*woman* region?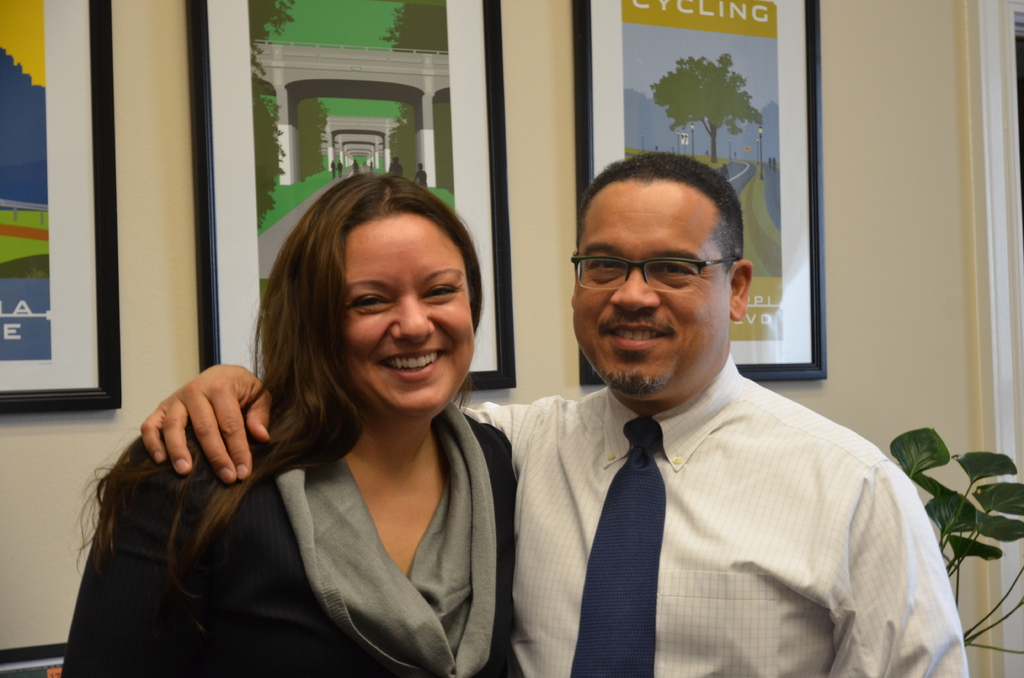
select_region(125, 165, 534, 672)
